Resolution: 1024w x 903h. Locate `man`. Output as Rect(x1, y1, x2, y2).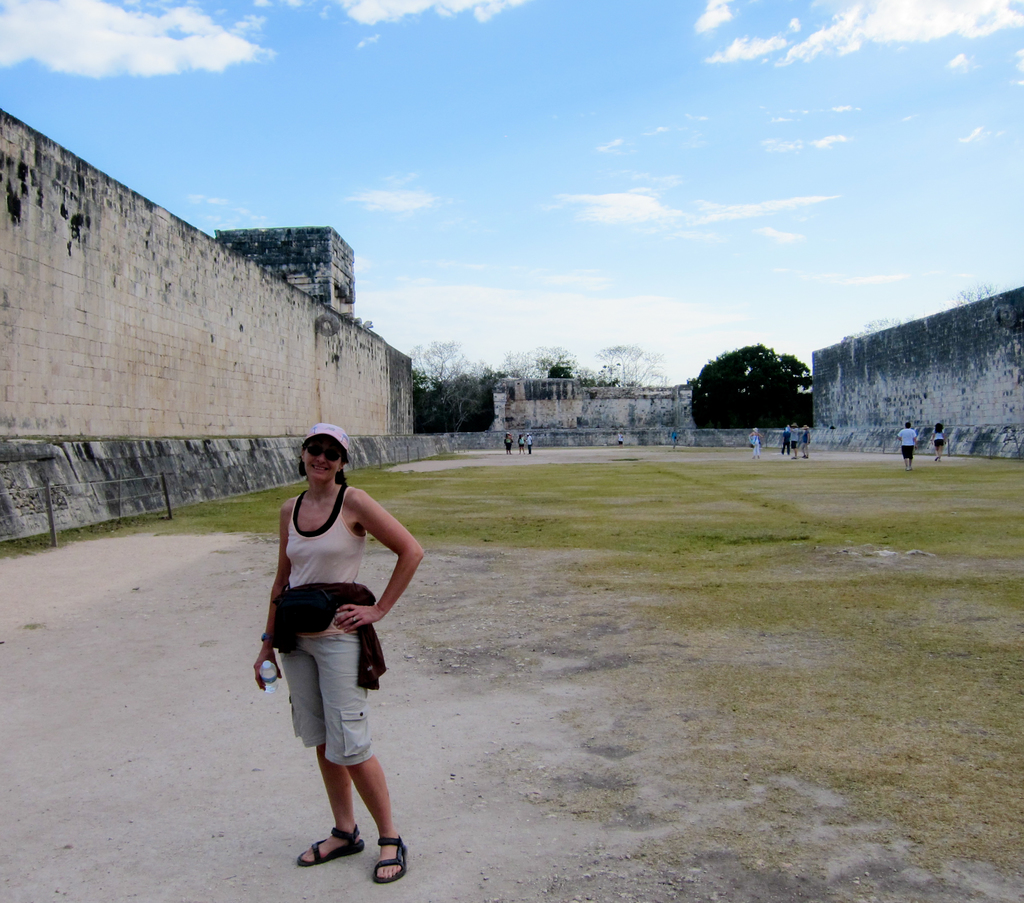
Rect(894, 420, 918, 473).
